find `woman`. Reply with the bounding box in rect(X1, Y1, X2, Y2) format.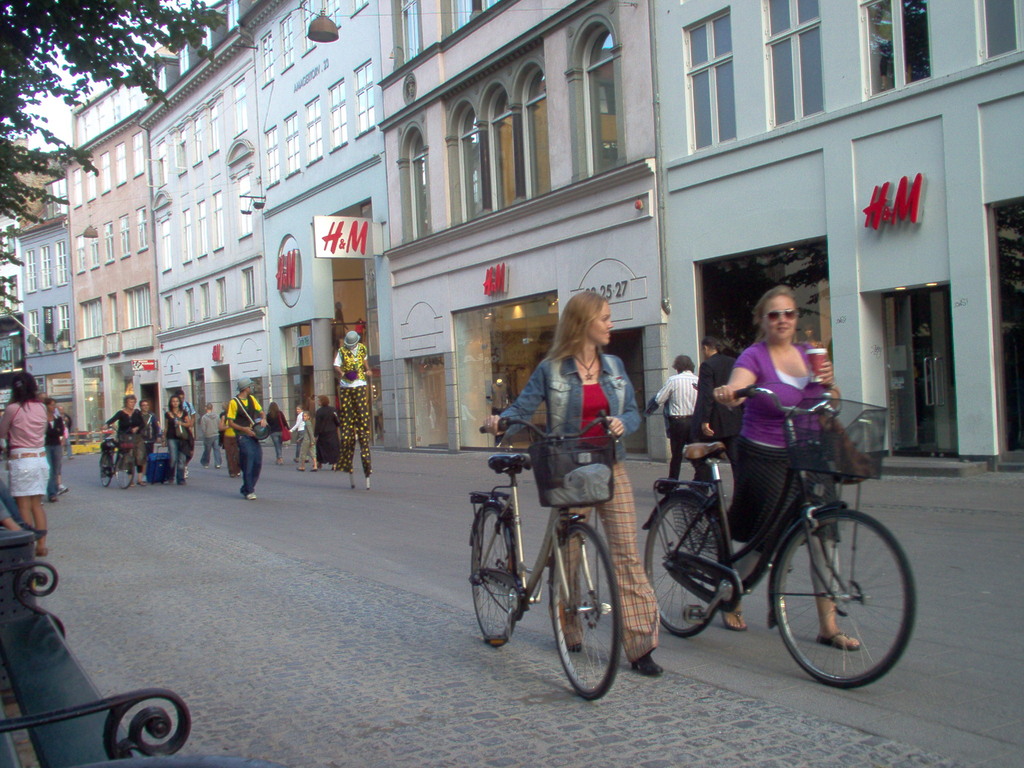
rect(103, 395, 143, 489).
